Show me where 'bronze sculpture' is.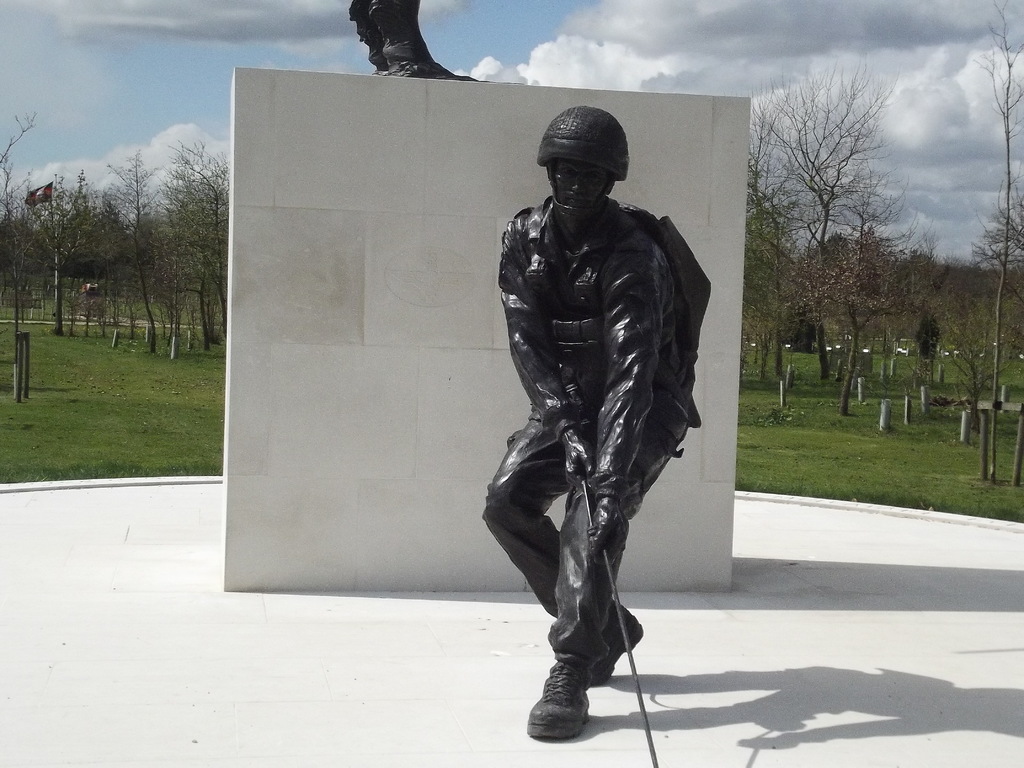
'bronze sculpture' is at select_region(476, 100, 724, 717).
